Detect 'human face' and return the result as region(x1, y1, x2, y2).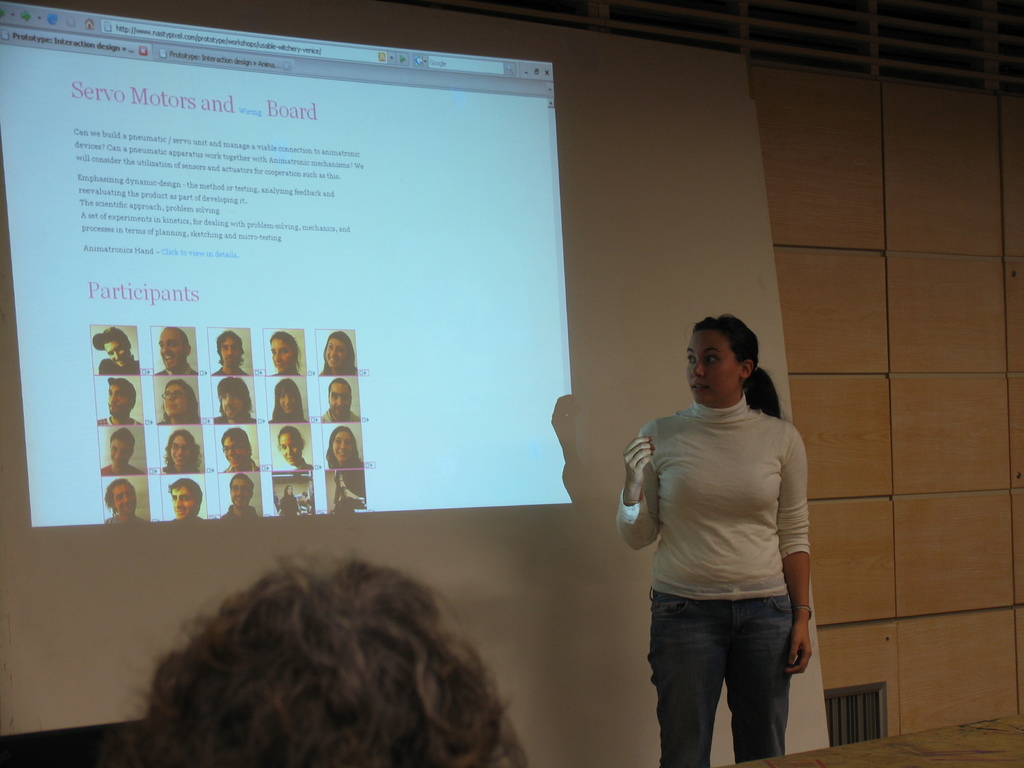
region(318, 336, 346, 367).
